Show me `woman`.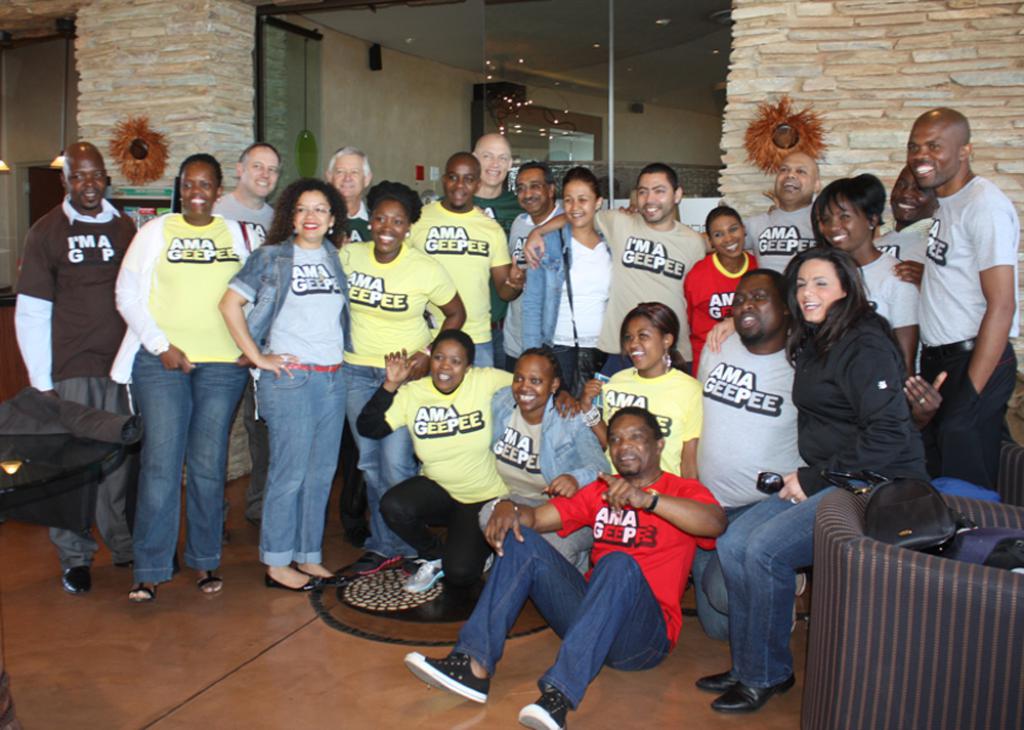
`woman` is here: <bbox>349, 326, 592, 607</bbox>.
